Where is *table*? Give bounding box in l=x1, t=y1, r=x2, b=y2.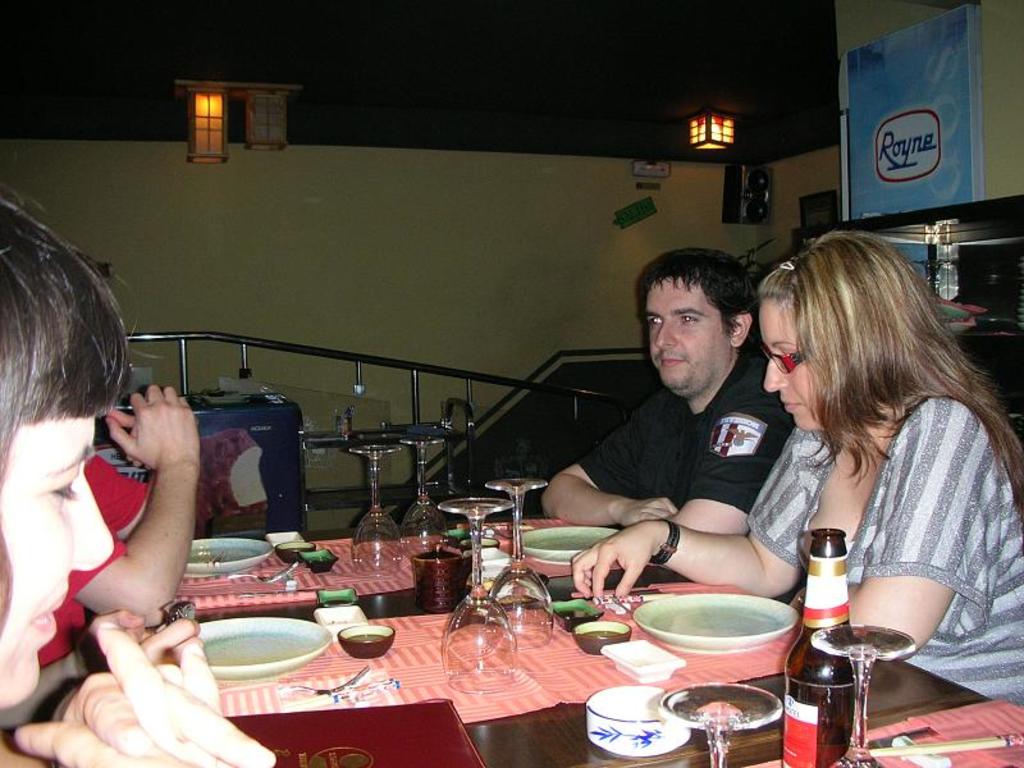
l=108, t=420, r=966, b=767.
